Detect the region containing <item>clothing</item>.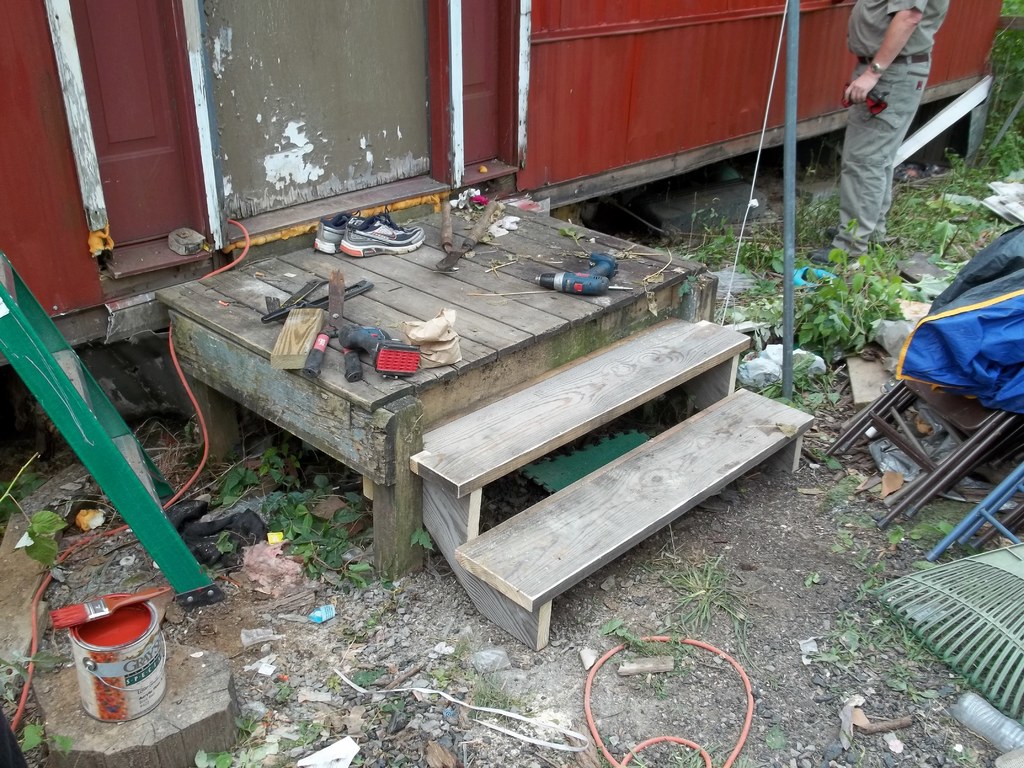
840/0/953/236.
